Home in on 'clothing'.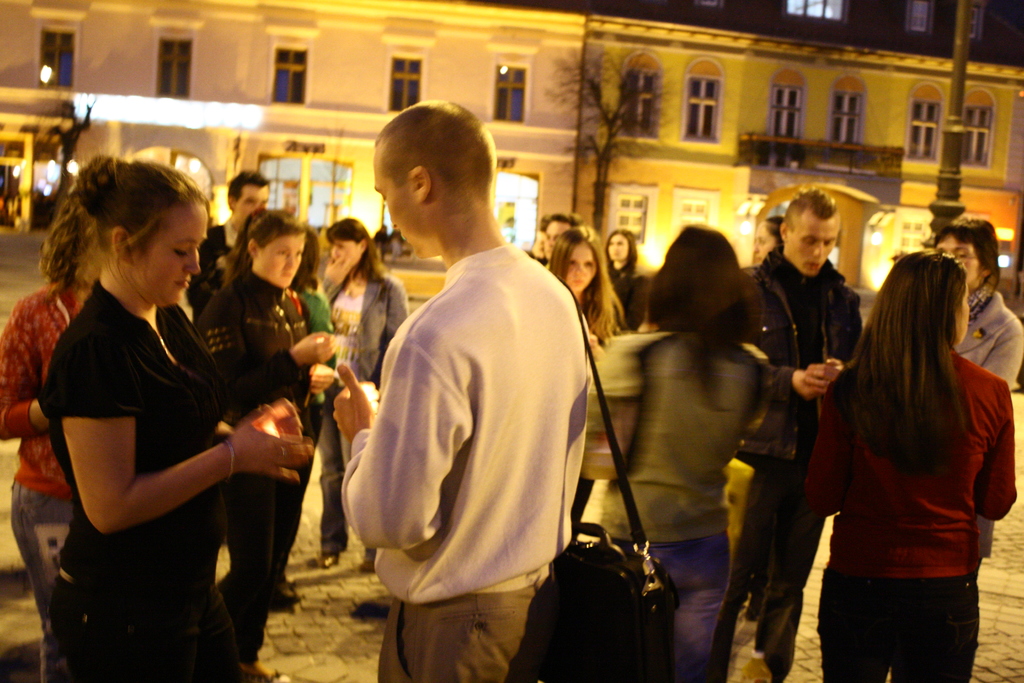
Homed in at x1=344 y1=178 x2=604 y2=664.
